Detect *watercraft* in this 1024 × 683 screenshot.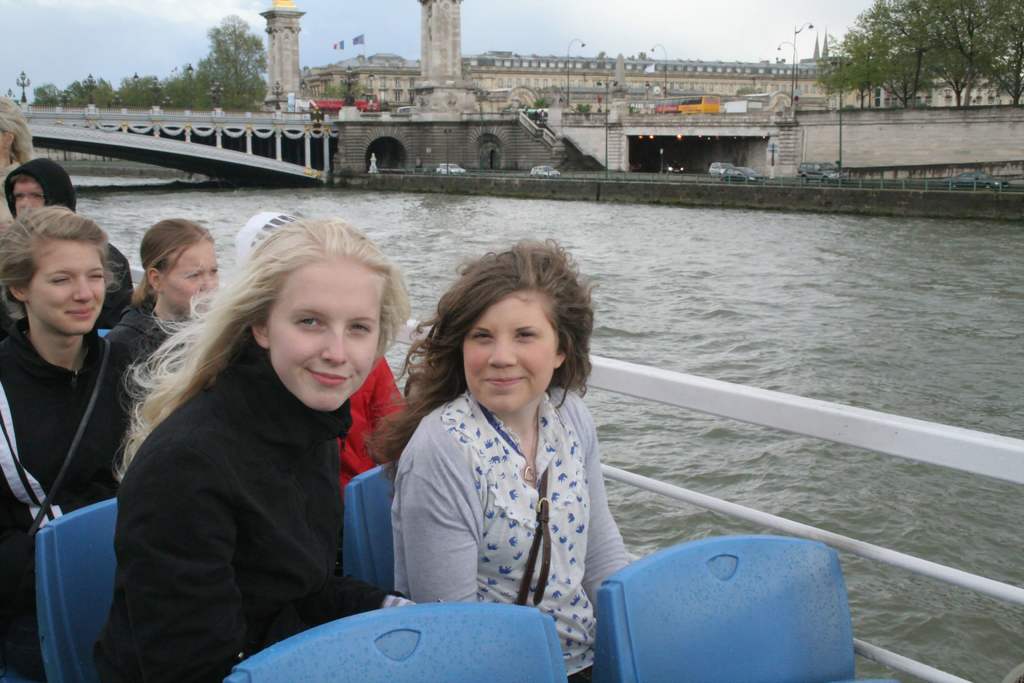
Detection: bbox=(6, 156, 912, 643).
